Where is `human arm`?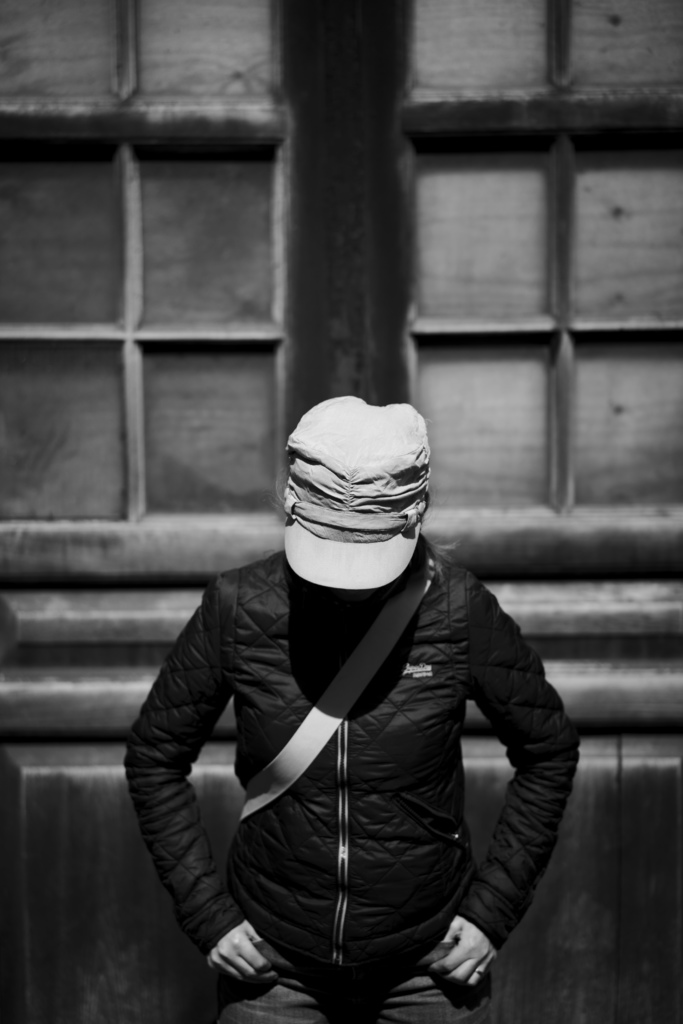
(115, 575, 279, 989).
